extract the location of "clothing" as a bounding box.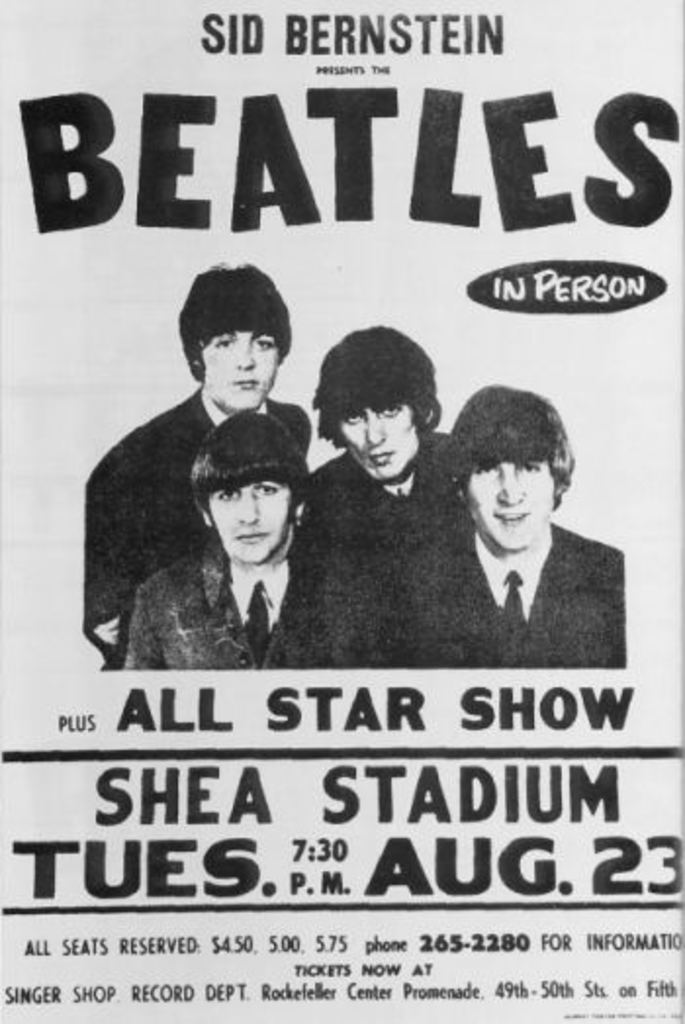
Rect(417, 493, 624, 674).
